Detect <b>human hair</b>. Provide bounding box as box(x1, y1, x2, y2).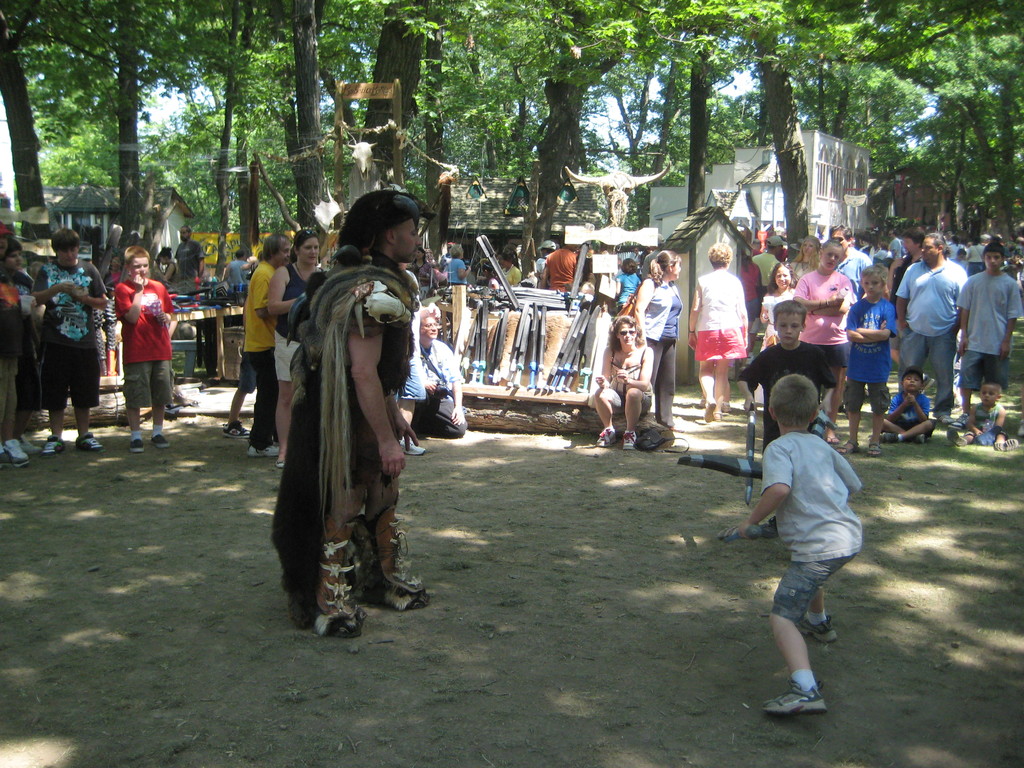
box(49, 223, 82, 248).
